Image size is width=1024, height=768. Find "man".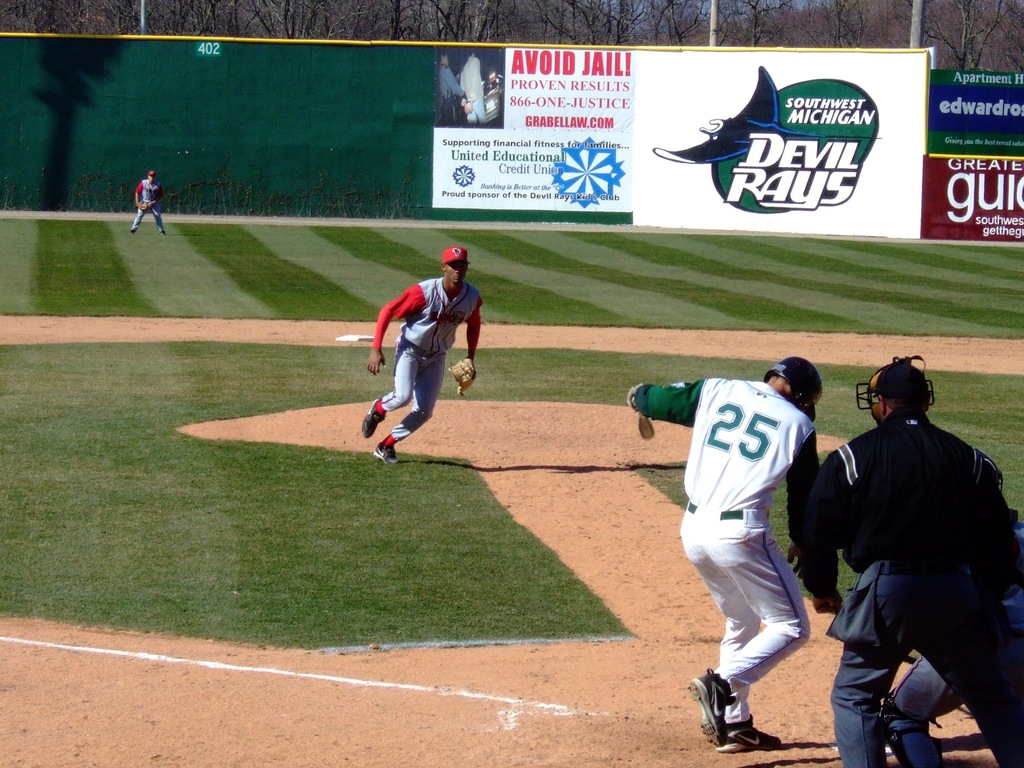
[364, 246, 488, 466].
